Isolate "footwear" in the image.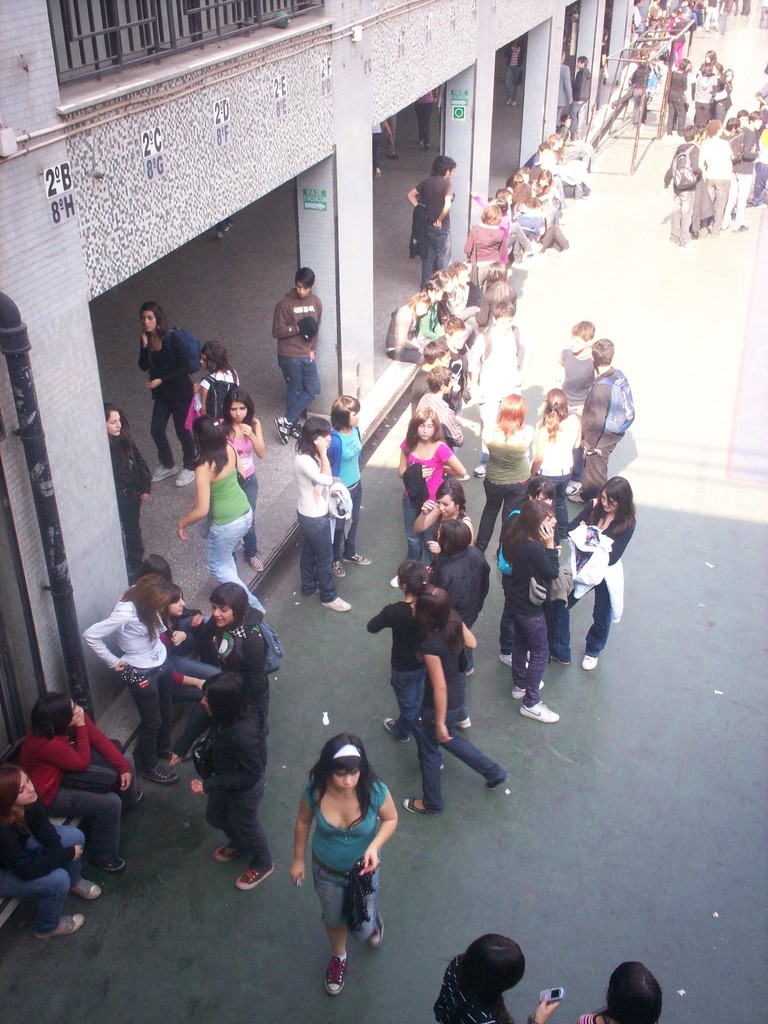
Isolated region: <box>580,652,597,671</box>.
